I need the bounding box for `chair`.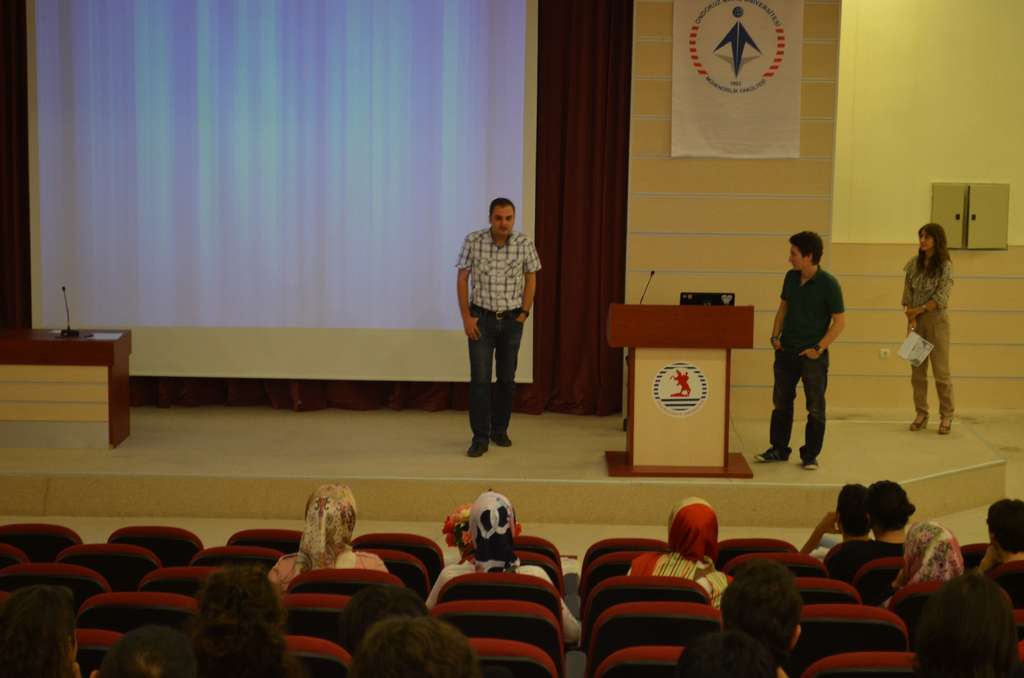
Here it is: [x1=457, y1=546, x2=562, y2=599].
